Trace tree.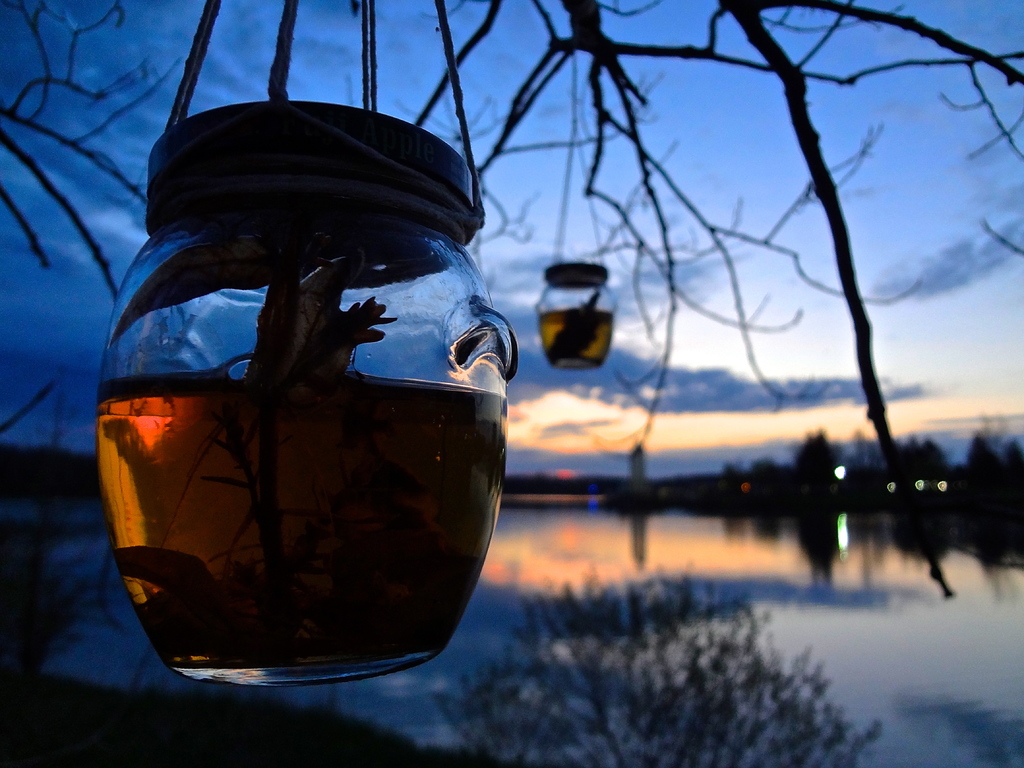
Traced to box=[431, 572, 883, 766].
